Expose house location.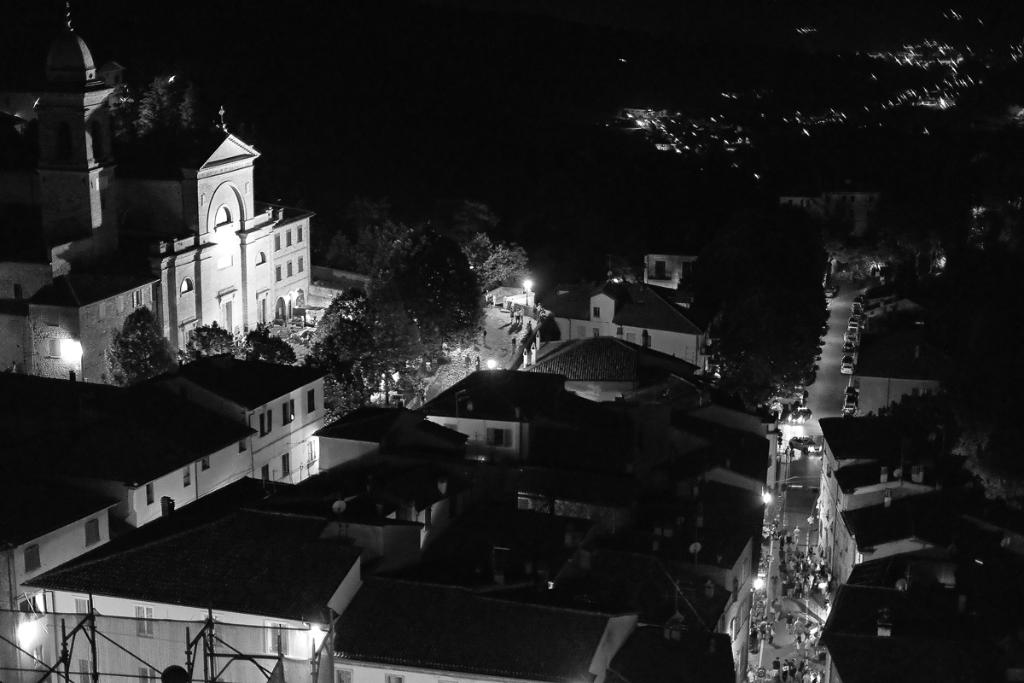
Exposed at pyautogui.locateOnScreen(852, 302, 951, 400).
